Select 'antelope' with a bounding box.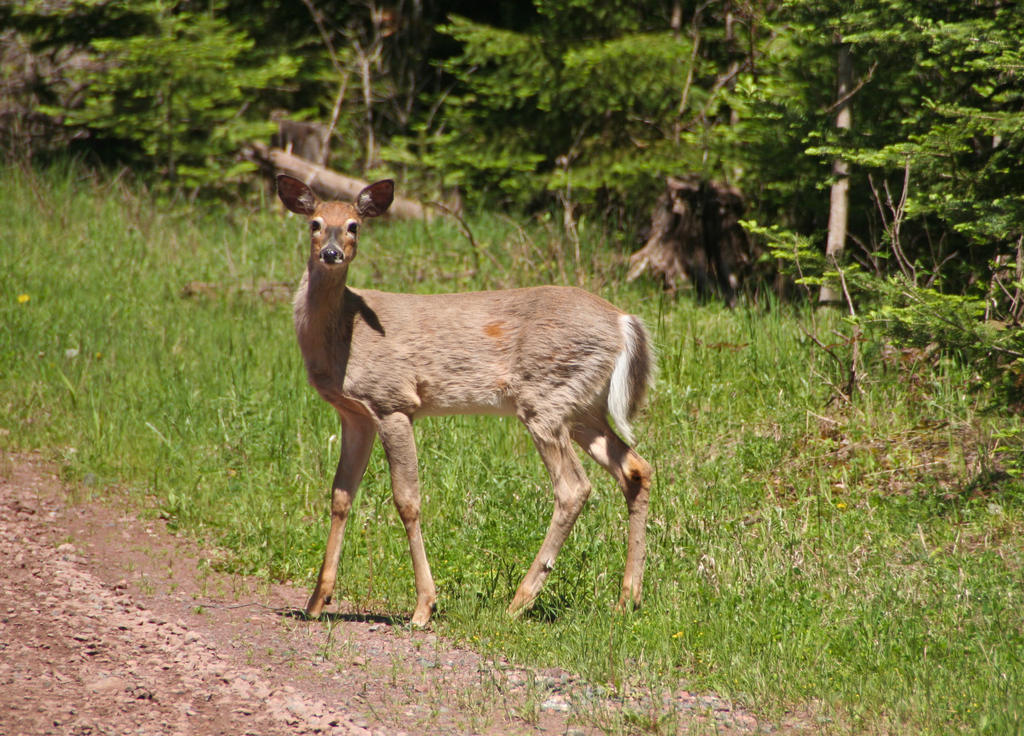
BBox(273, 174, 657, 629).
